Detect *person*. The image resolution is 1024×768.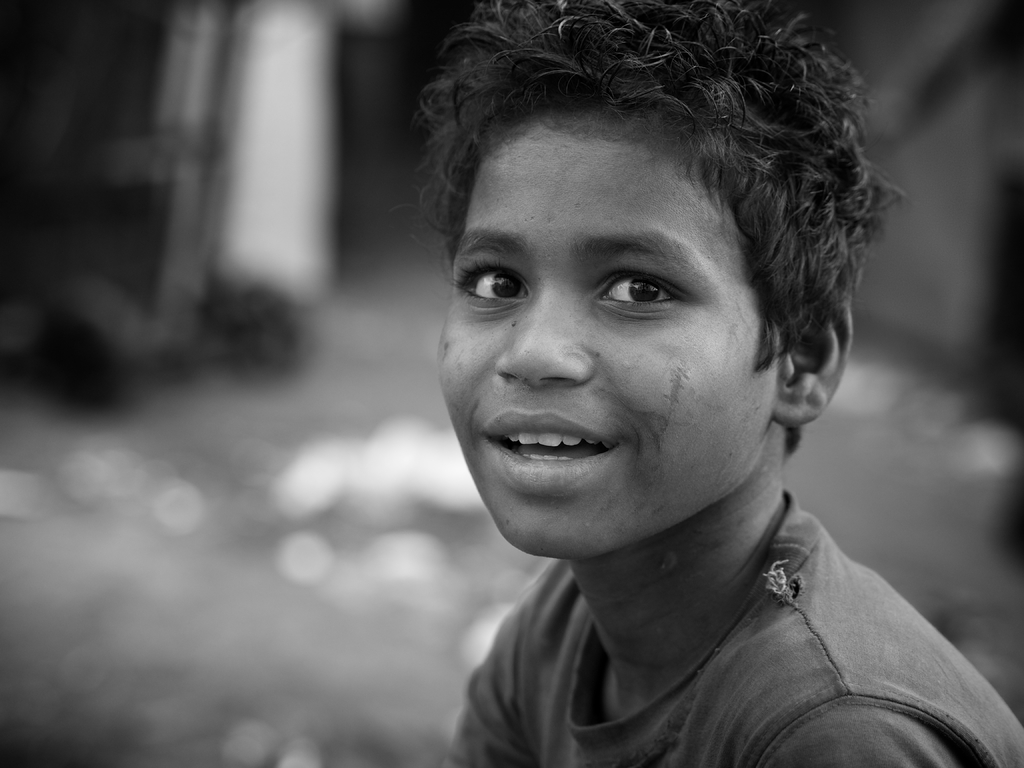
pyautogui.locateOnScreen(356, 0, 1021, 758).
